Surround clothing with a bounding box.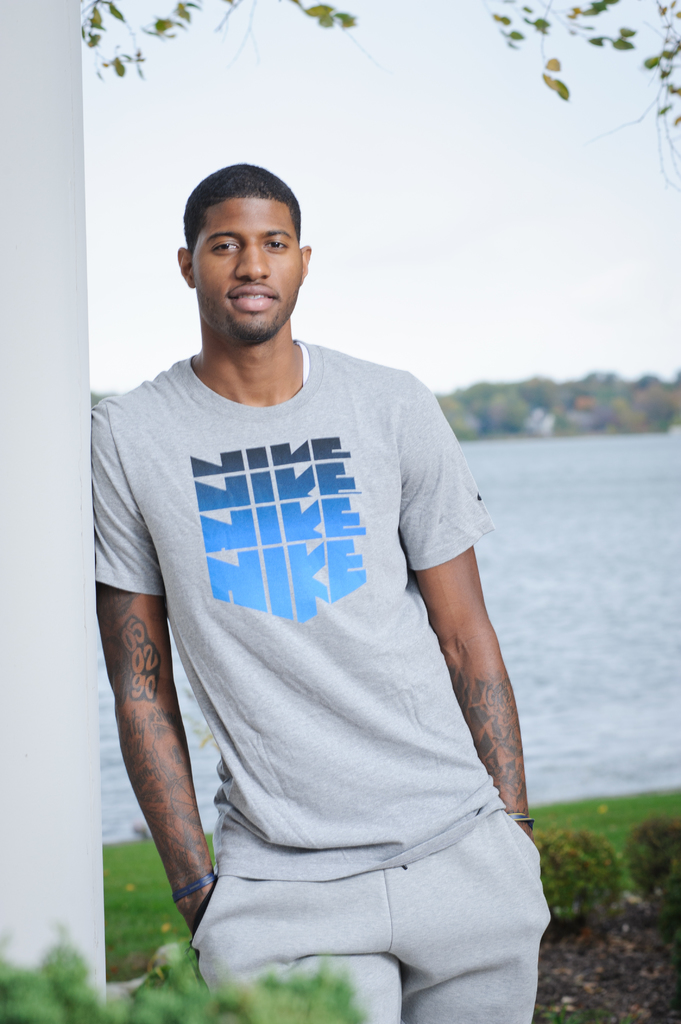
115:298:518:970.
